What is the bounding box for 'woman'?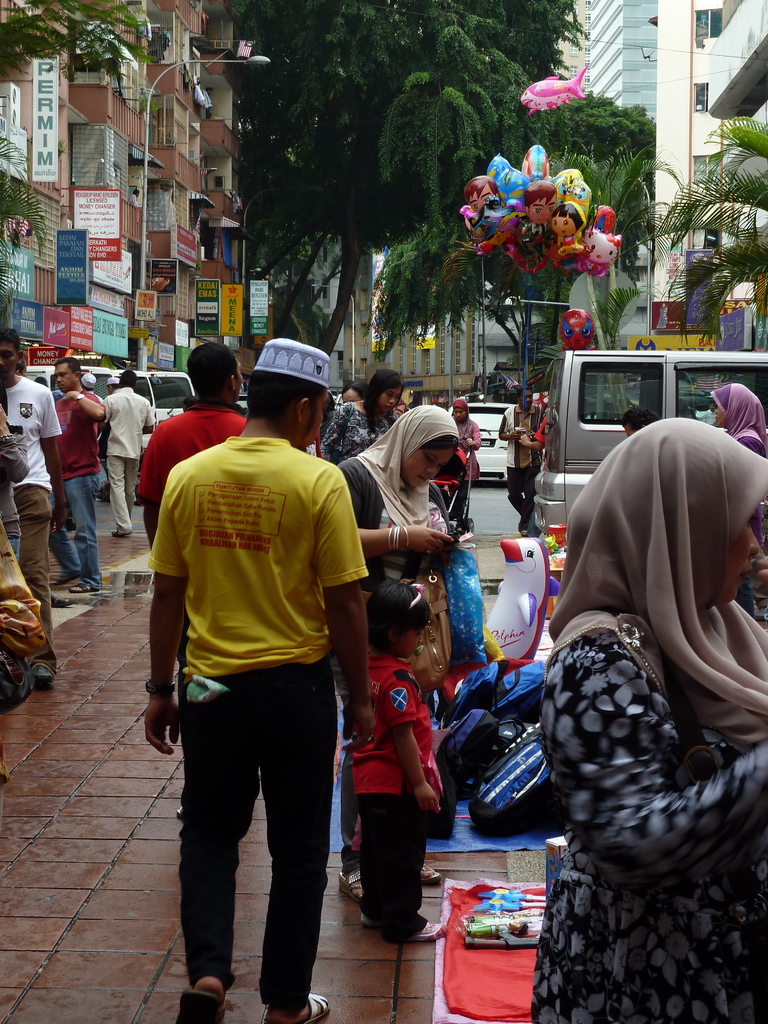
716,376,767,461.
